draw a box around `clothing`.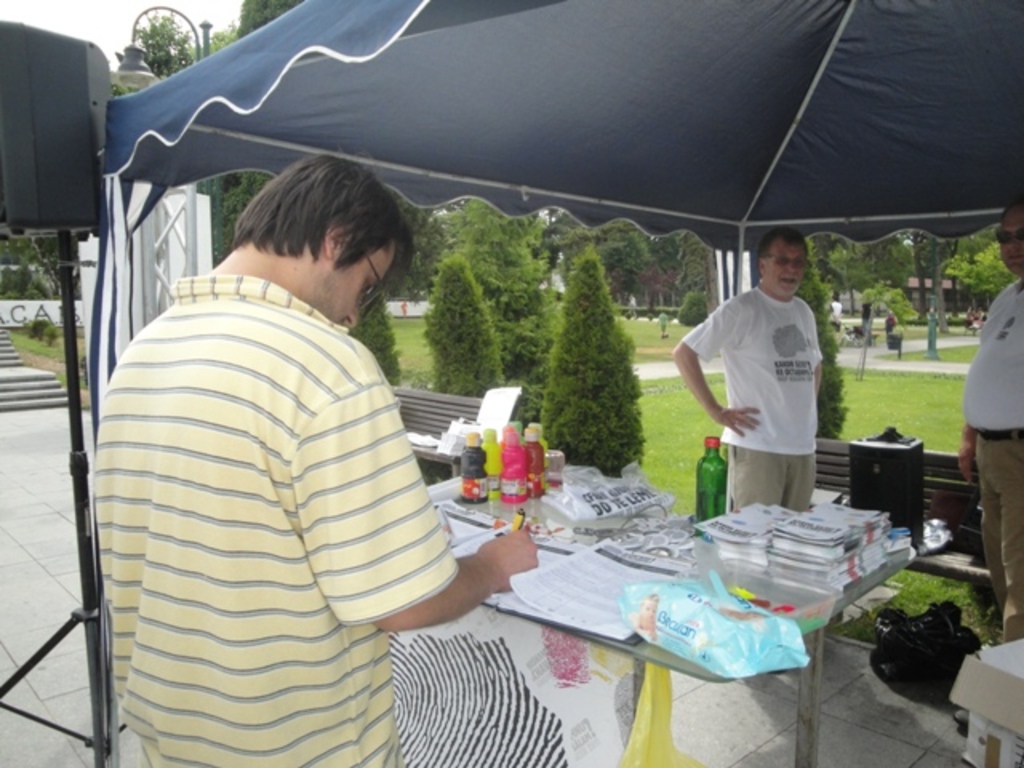
[683, 275, 811, 517].
